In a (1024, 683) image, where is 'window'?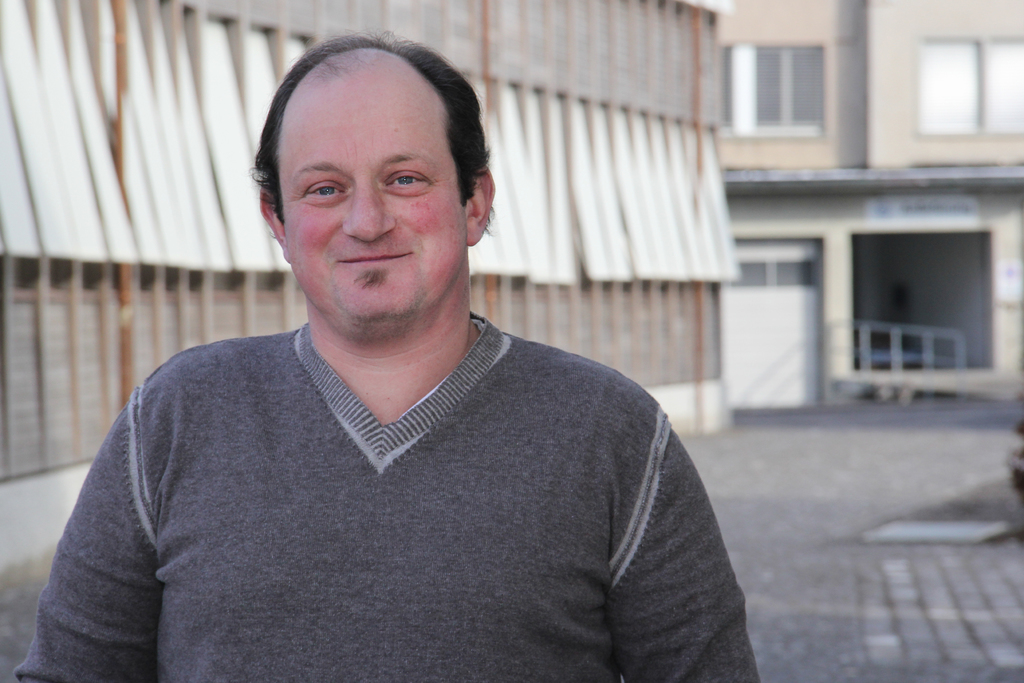
(x1=734, y1=26, x2=869, y2=149).
